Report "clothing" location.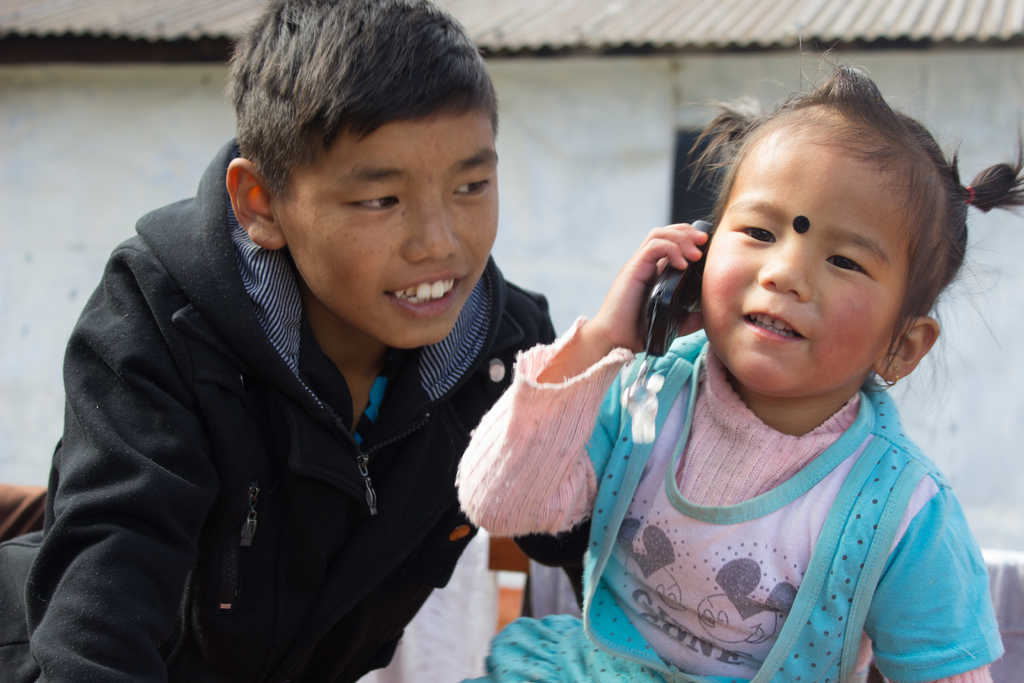
Report: <region>0, 128, 555, 682</region>.
